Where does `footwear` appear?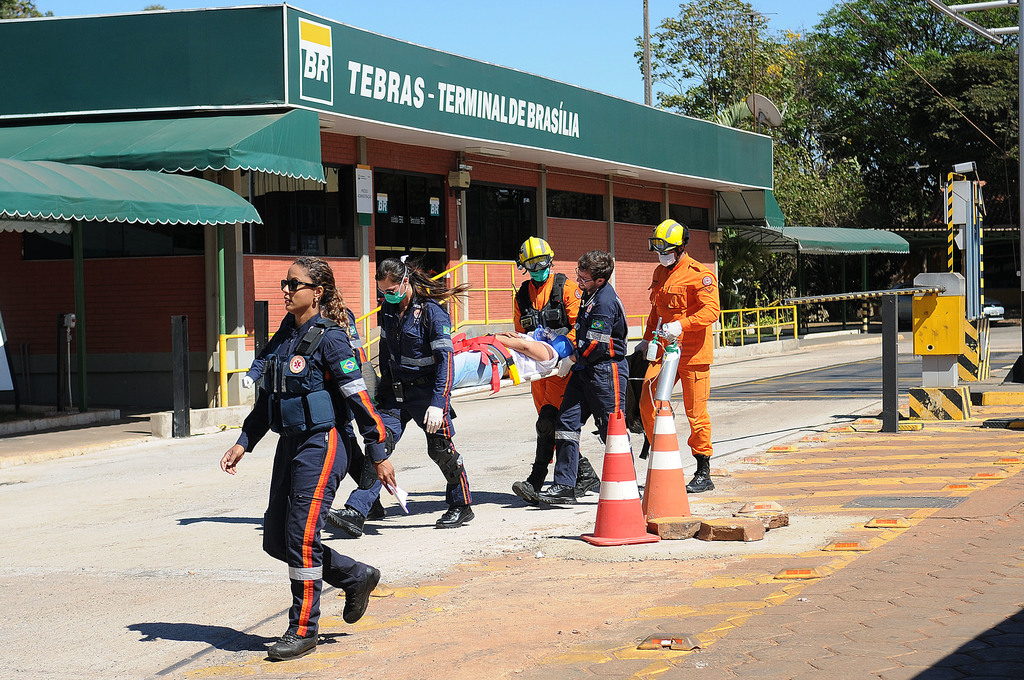
Appears at (336,571,382,624).
